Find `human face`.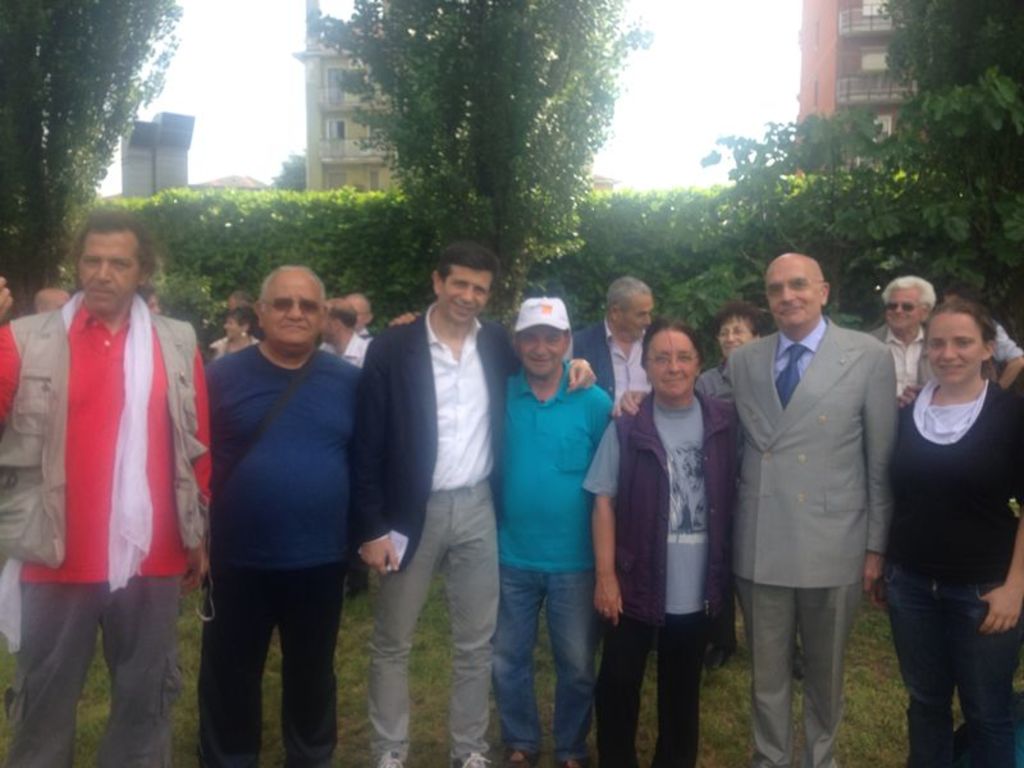
box=[648, 330, 700, 397].
